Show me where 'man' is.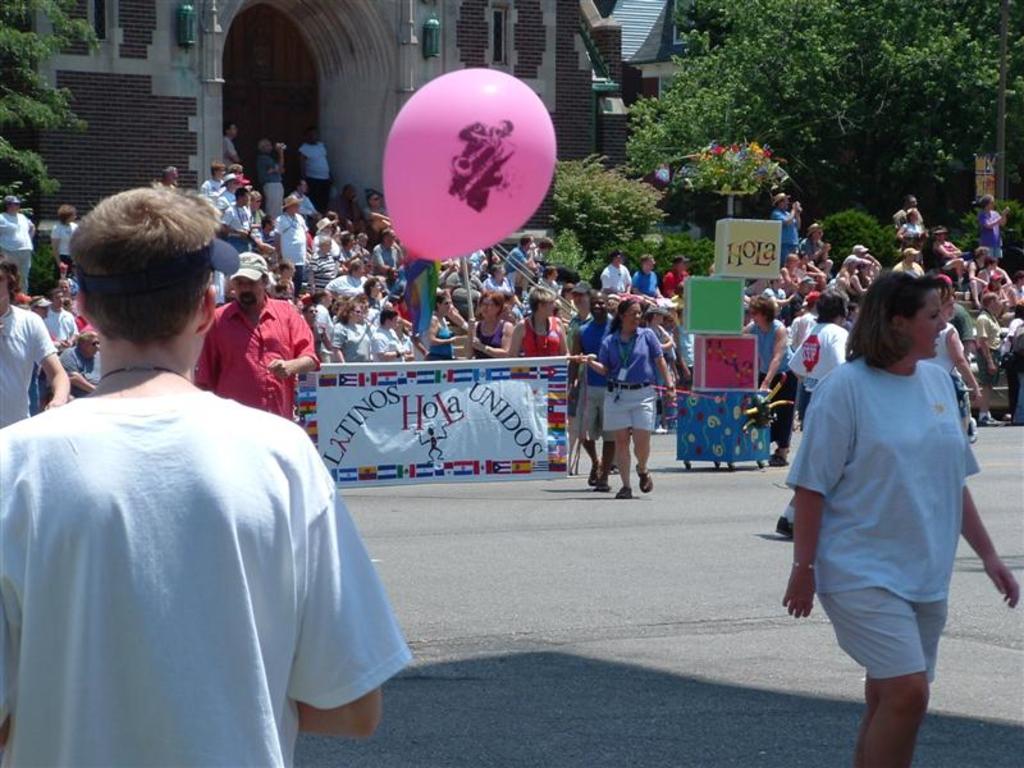
'man' is at region(212, 120, 243, 168).
